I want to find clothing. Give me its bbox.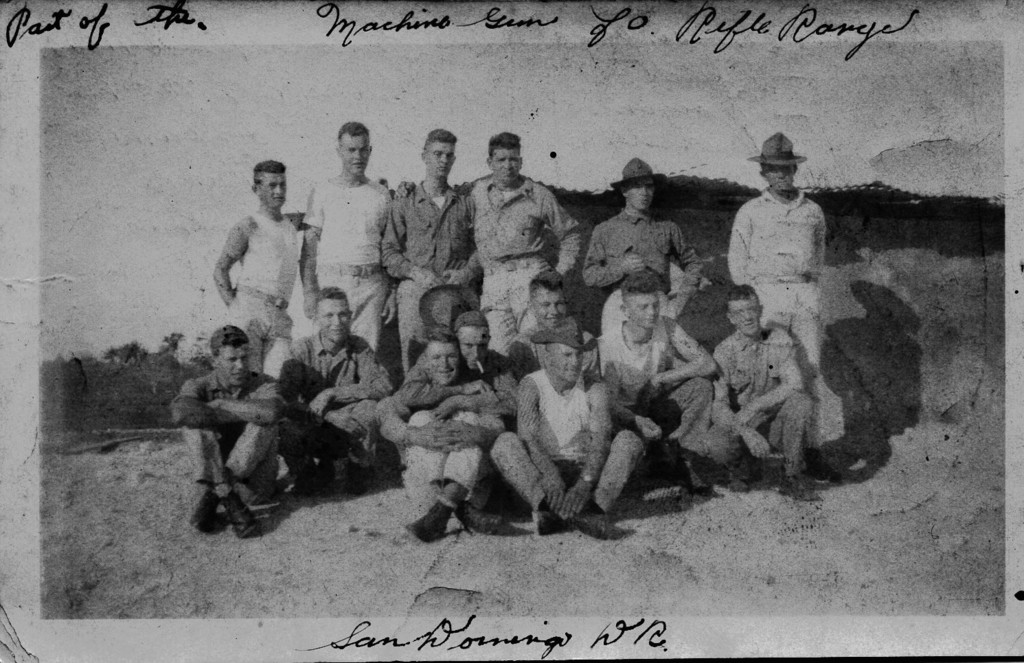
x1=402, y1=342, x2=526, y2=419.
